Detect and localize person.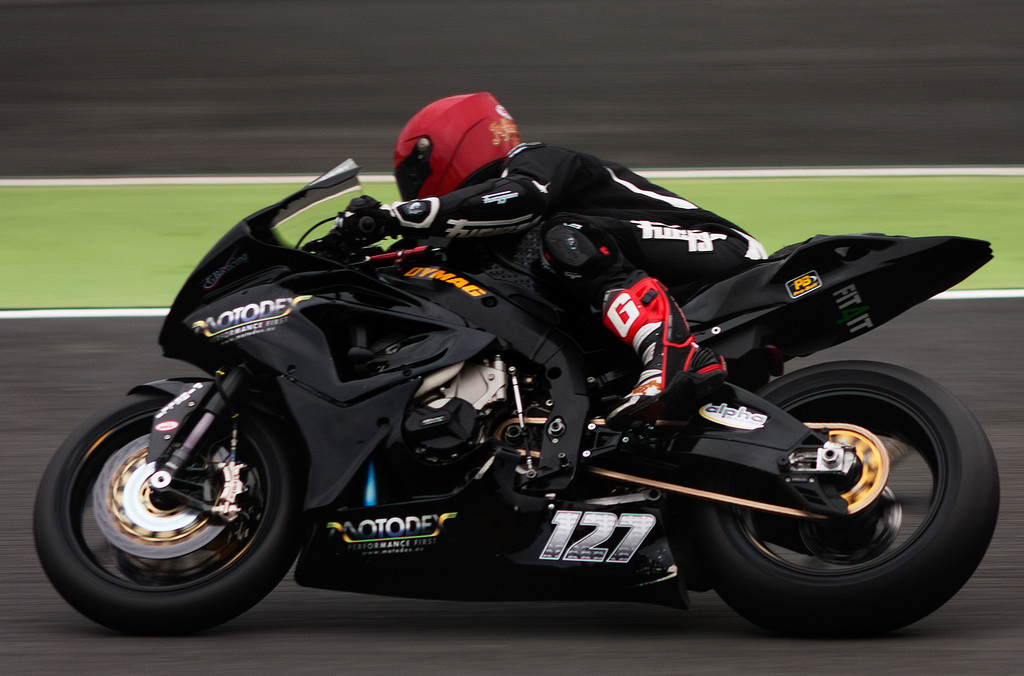
Localized at (x1=343, y1=77, x2=776, y2=435).
